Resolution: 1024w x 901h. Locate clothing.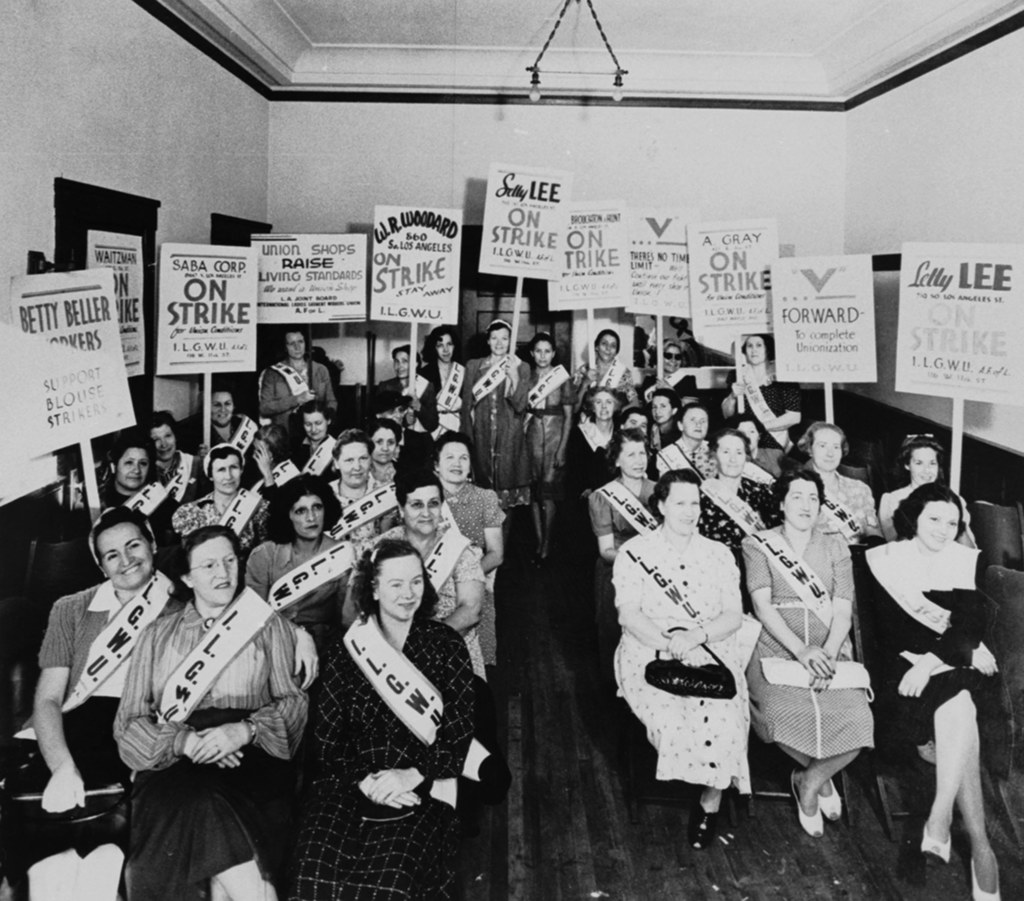
<bbox>100, 540, 318, 882</bbox>.
